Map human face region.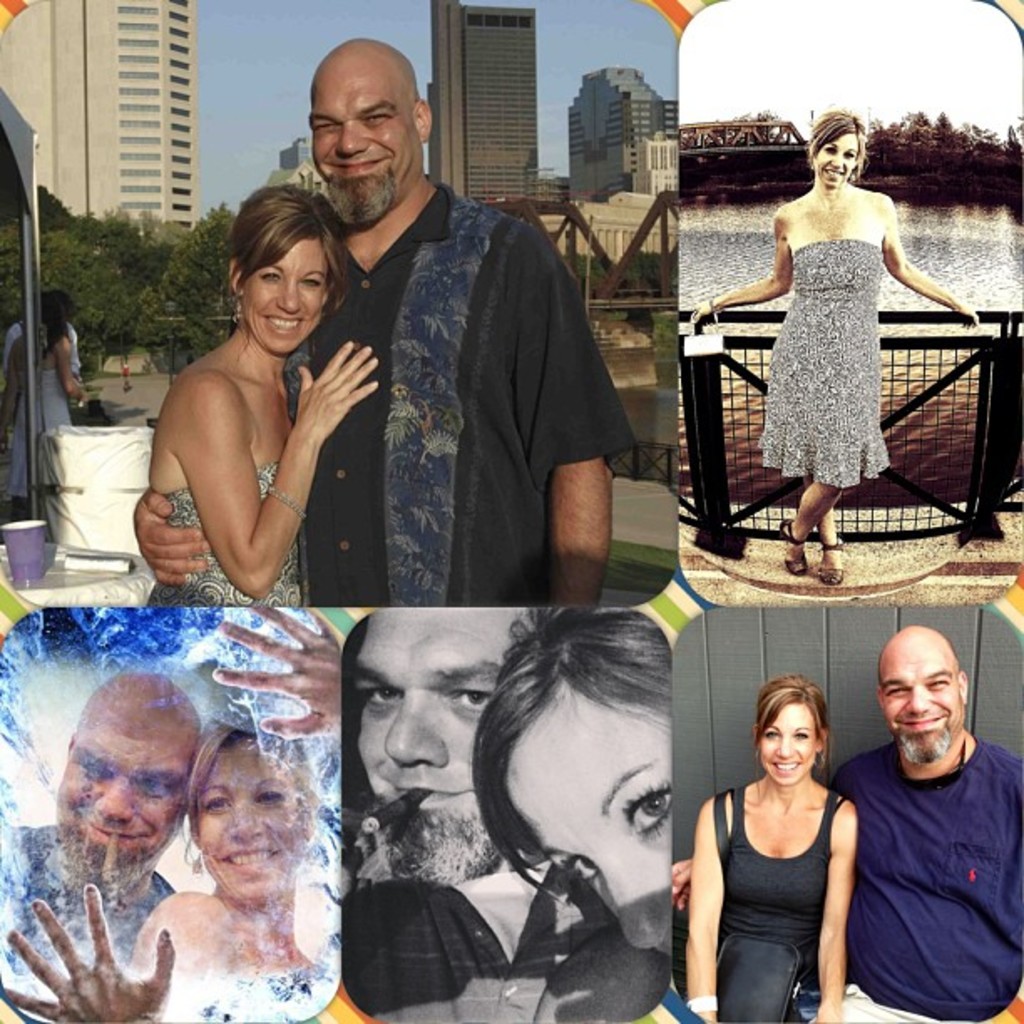
Mapped to x1=311, y1=59, x2=422, y2=228.
